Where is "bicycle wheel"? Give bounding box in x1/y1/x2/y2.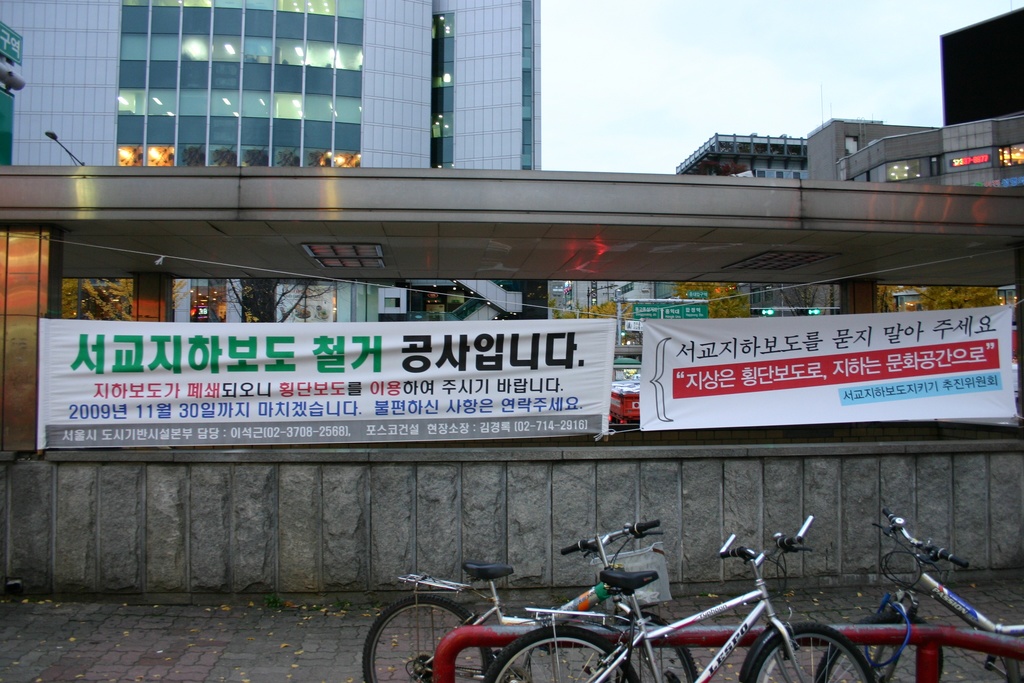
750/614/876/682.
